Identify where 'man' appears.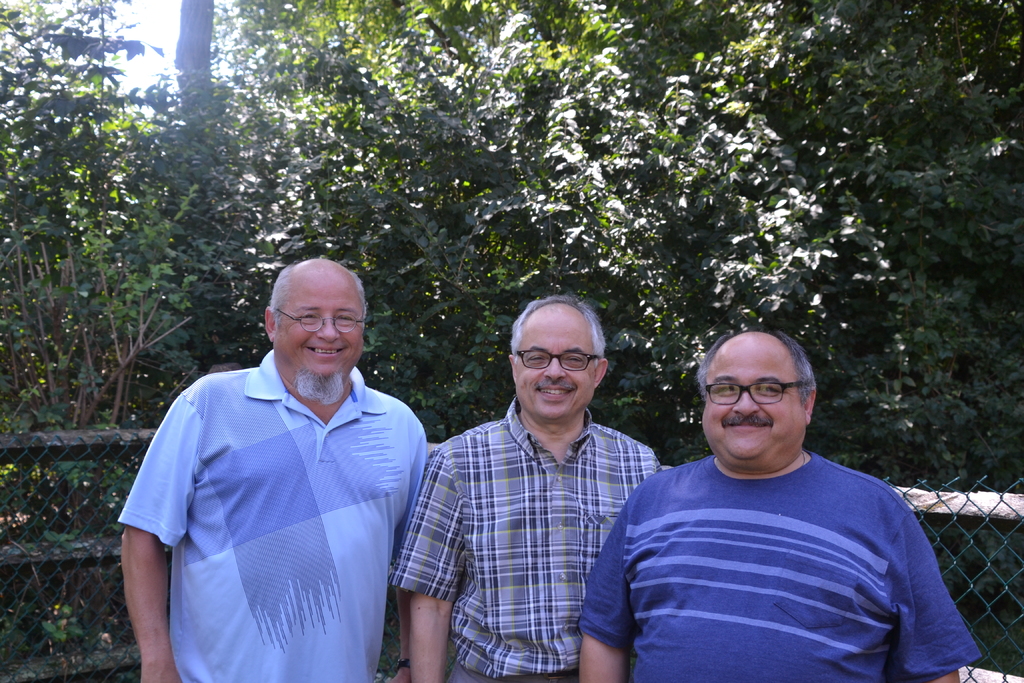
Appears at 397 302 666 682.
